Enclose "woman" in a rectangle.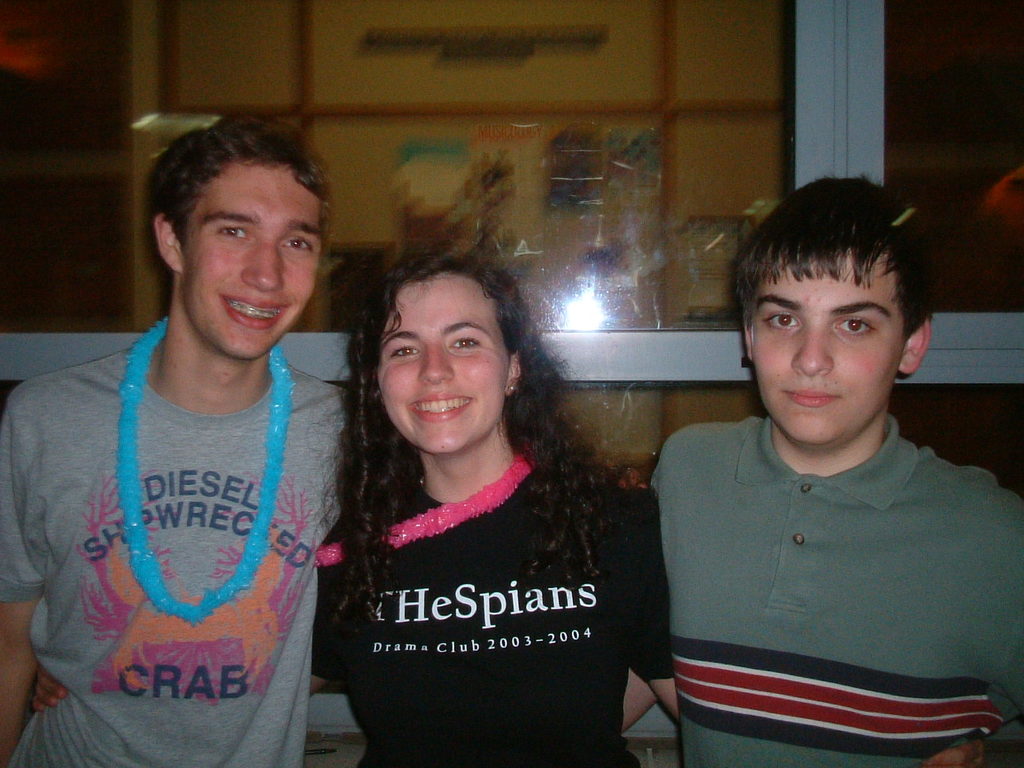
bbox=(294, 242, 639, 750).
